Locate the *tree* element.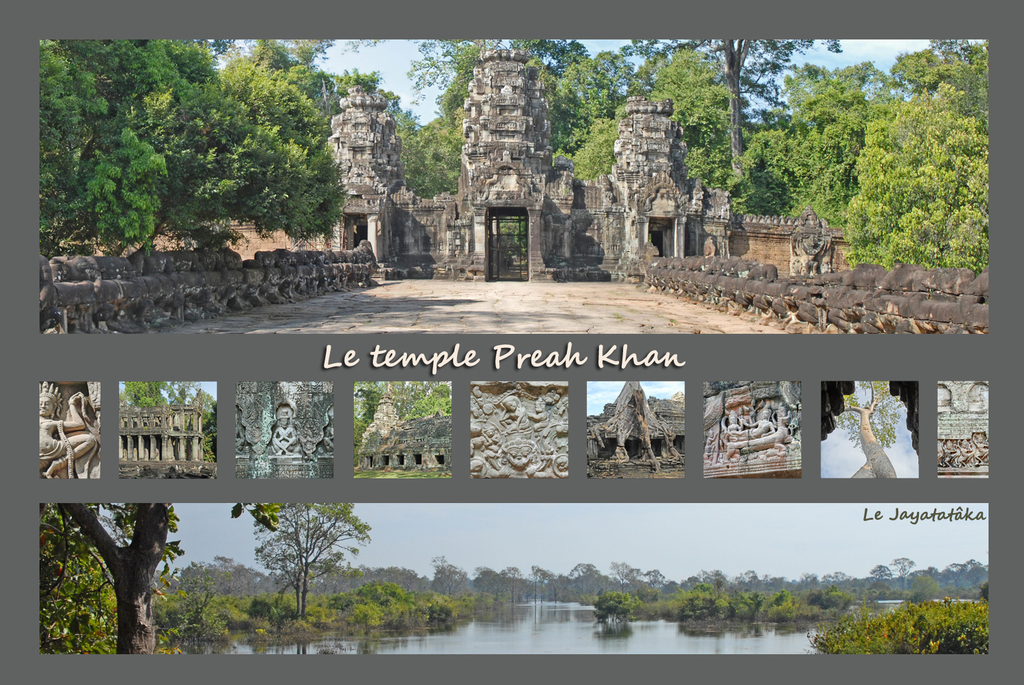
Element bbox: (left=525, top=563, right=587, bottom=596).
